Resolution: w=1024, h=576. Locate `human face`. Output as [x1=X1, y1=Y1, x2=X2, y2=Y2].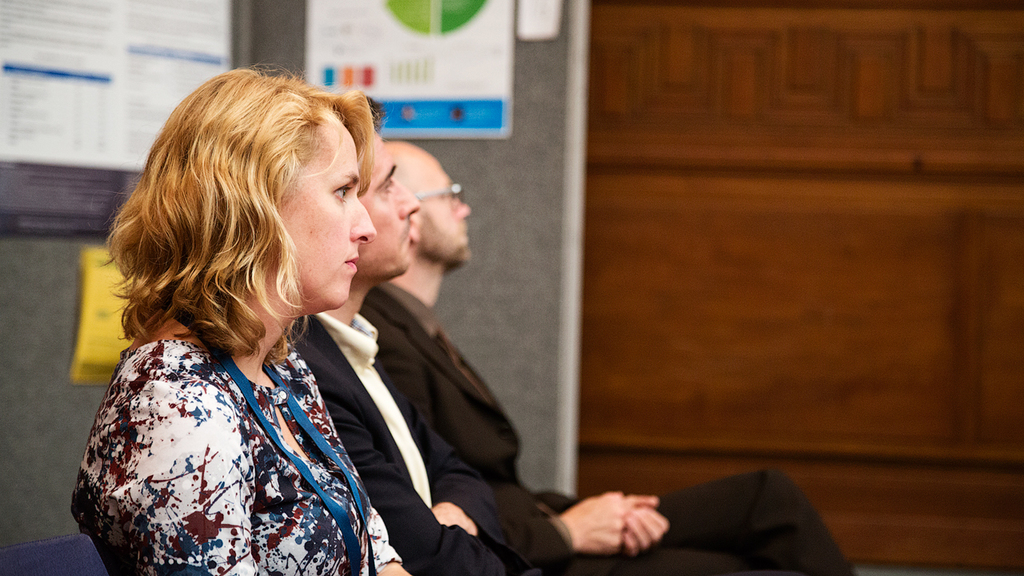
[x1=358, y1=129, x2=423, y2=273].
